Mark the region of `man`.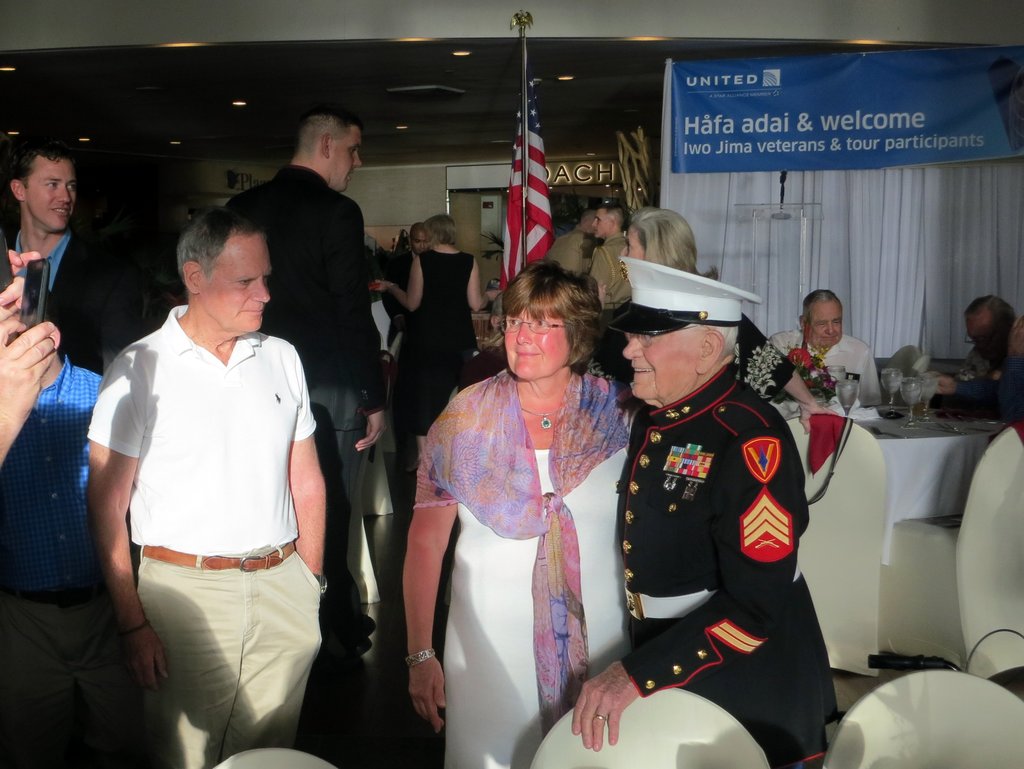
Region: x1=0, y1=283, x2=105, y2=768.
